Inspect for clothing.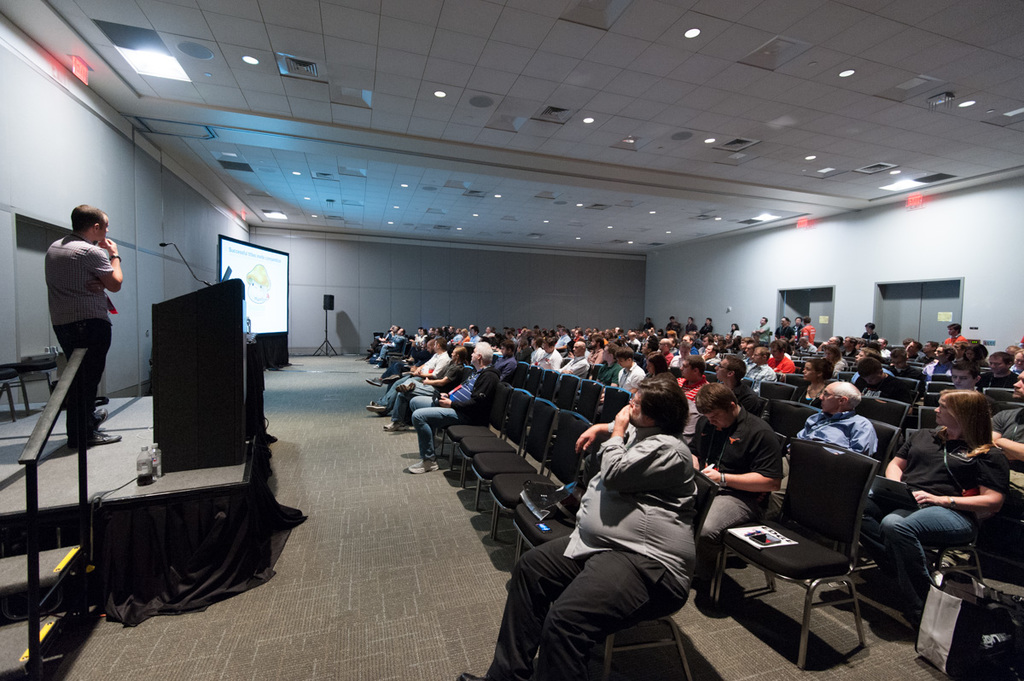
Inspection: rect(393, 362, 459, 424).
